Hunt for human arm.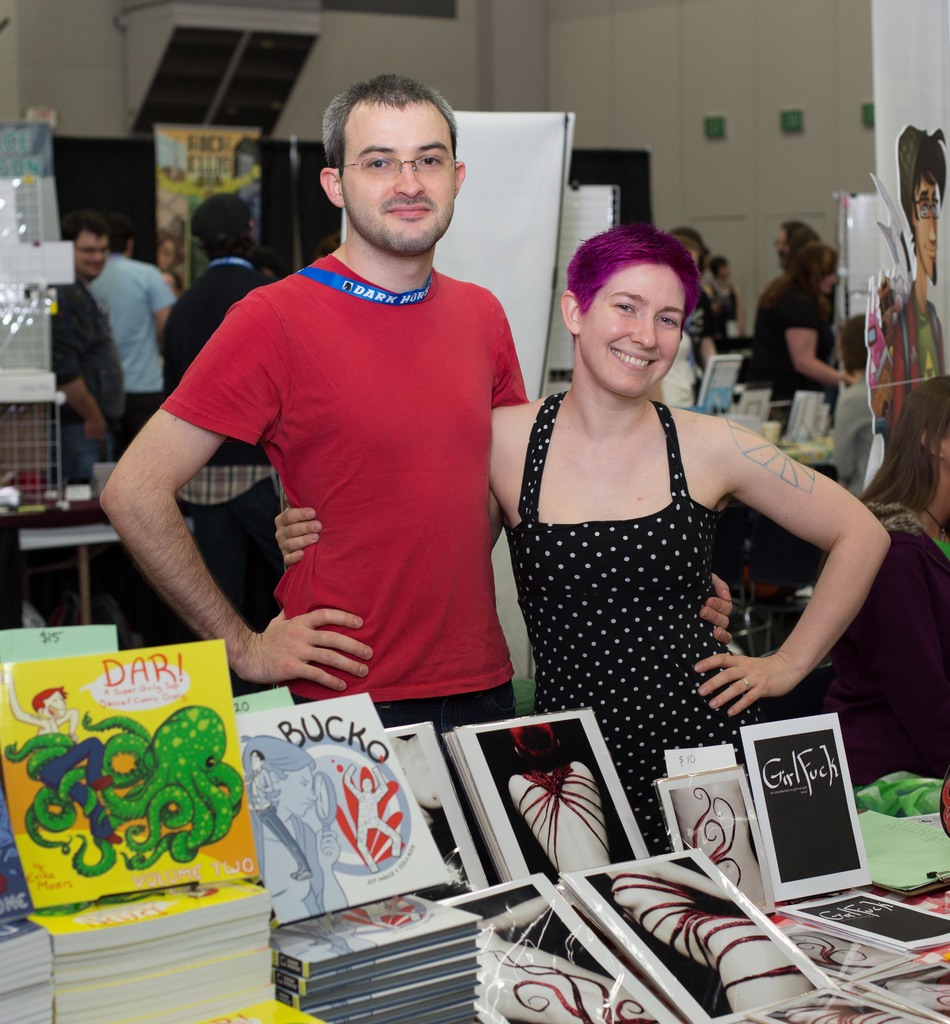
Hunted down at locate(264, 394, 529, 567).
